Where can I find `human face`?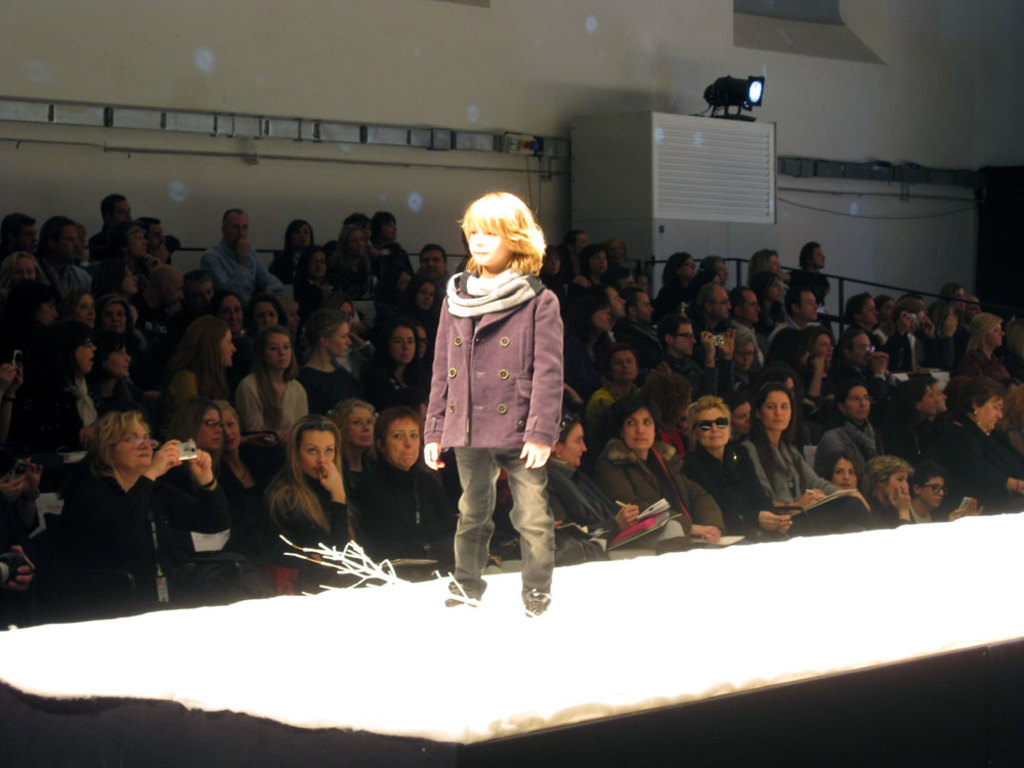
You can find it at [75,292,96,327].
